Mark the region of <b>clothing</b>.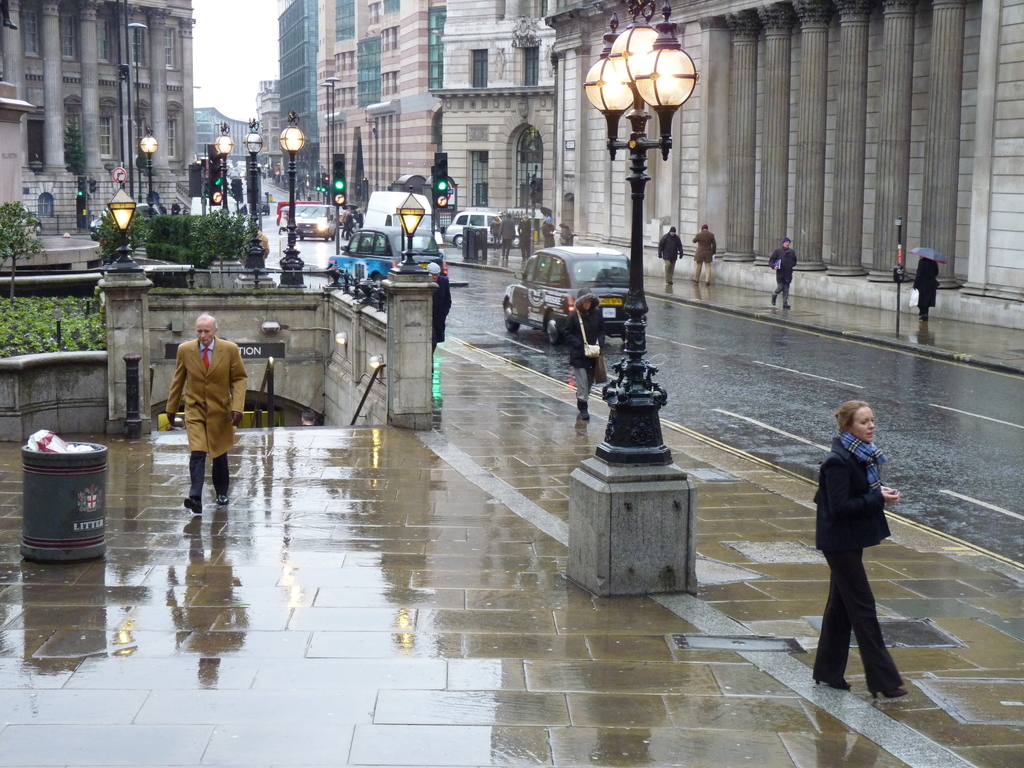
Region: [x1=542, y1=225, x2=556, y2=247].
